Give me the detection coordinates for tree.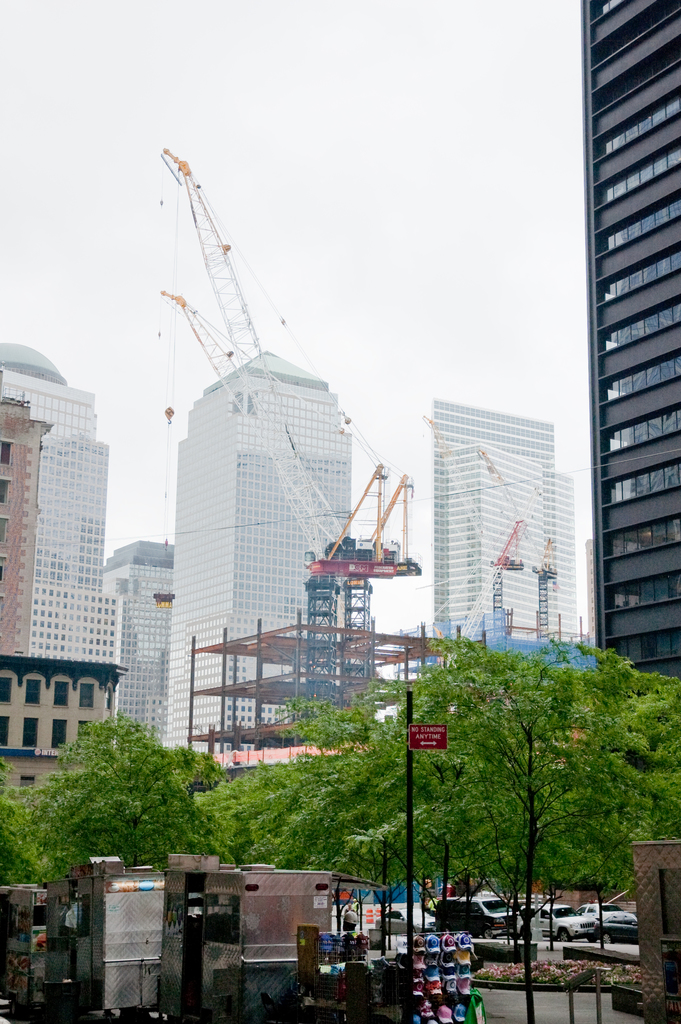
rect(229, 752, 432, 892).
